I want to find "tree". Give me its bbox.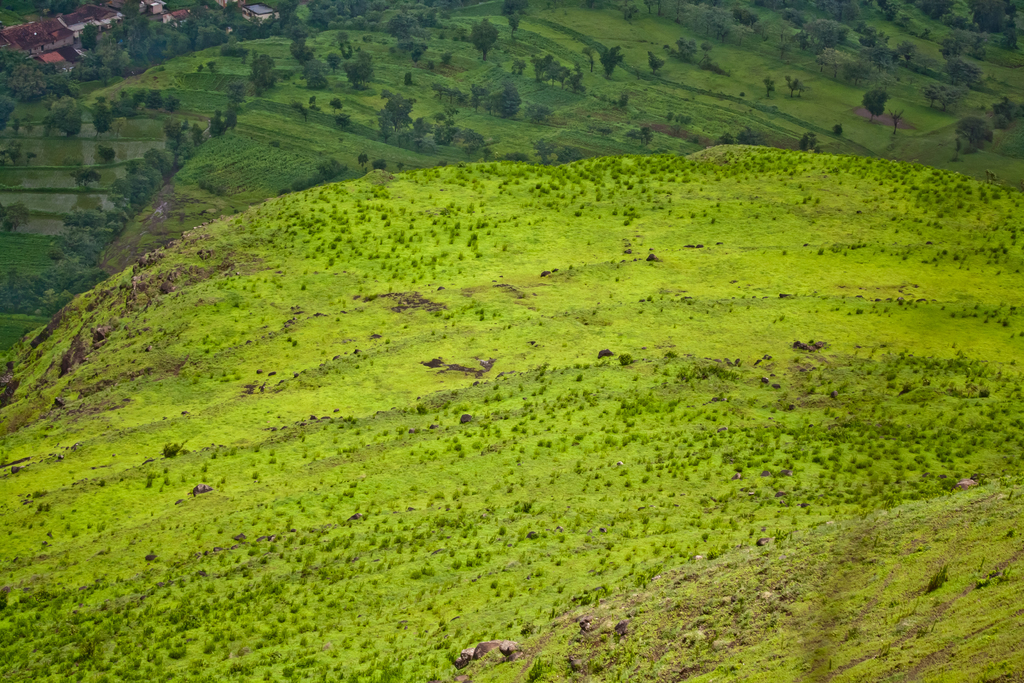
<bbox>3, 100, 15, 122</bbox>.
